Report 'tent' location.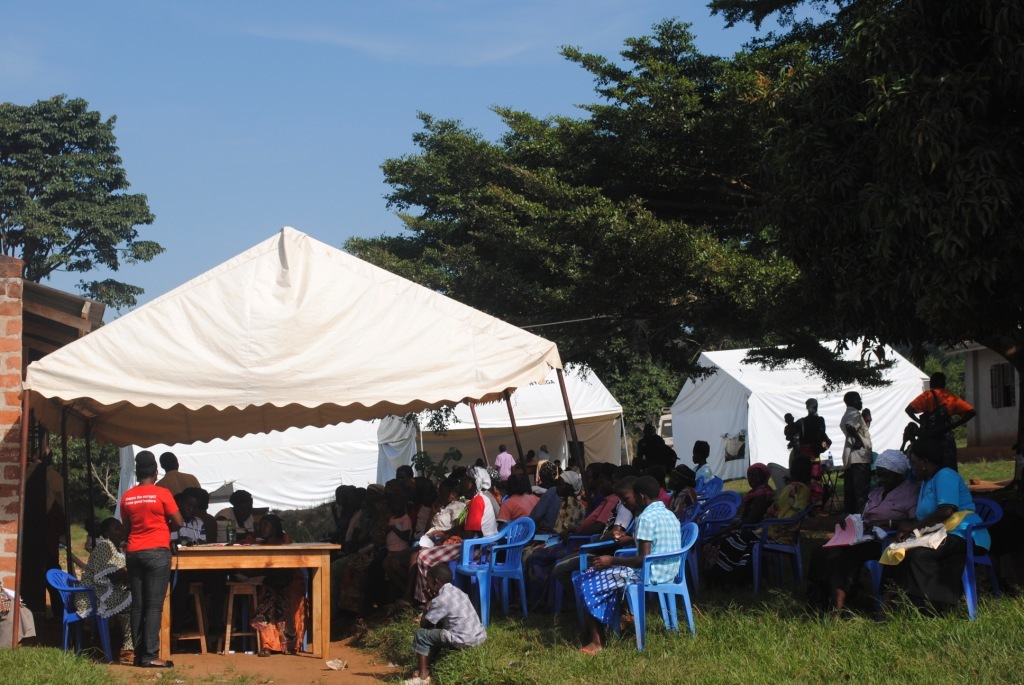
Report: Rect(652, 356, 893, 501).
